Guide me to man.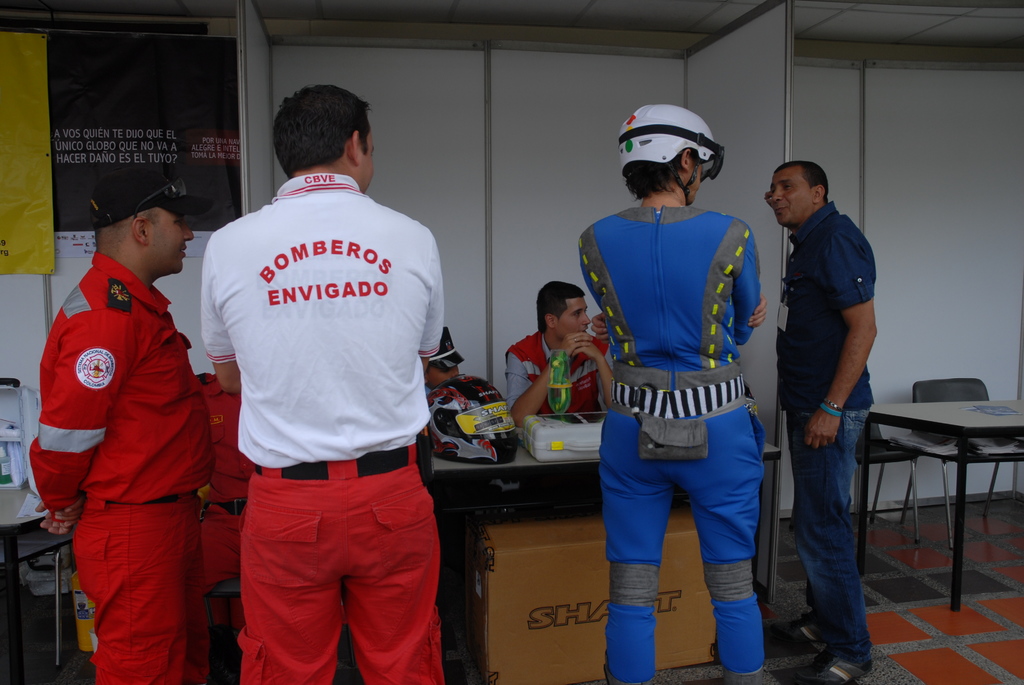
Guidance: box=[505, 283, 614, 427].
